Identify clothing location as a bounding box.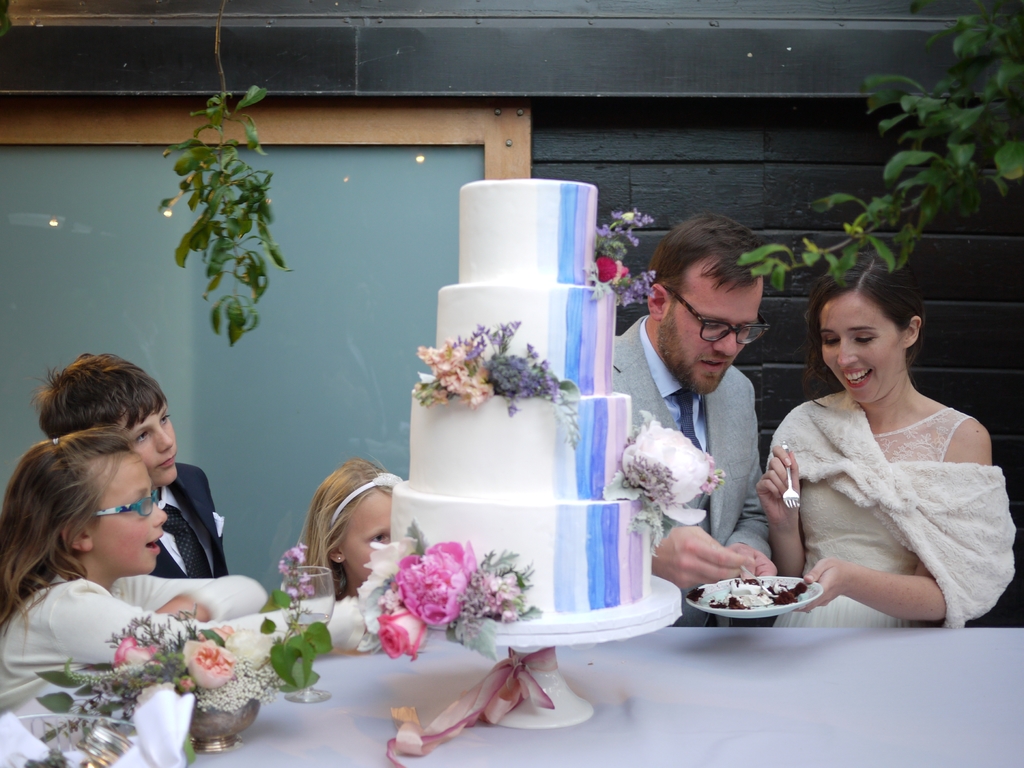
select_region(609, 310, 778, 628).
